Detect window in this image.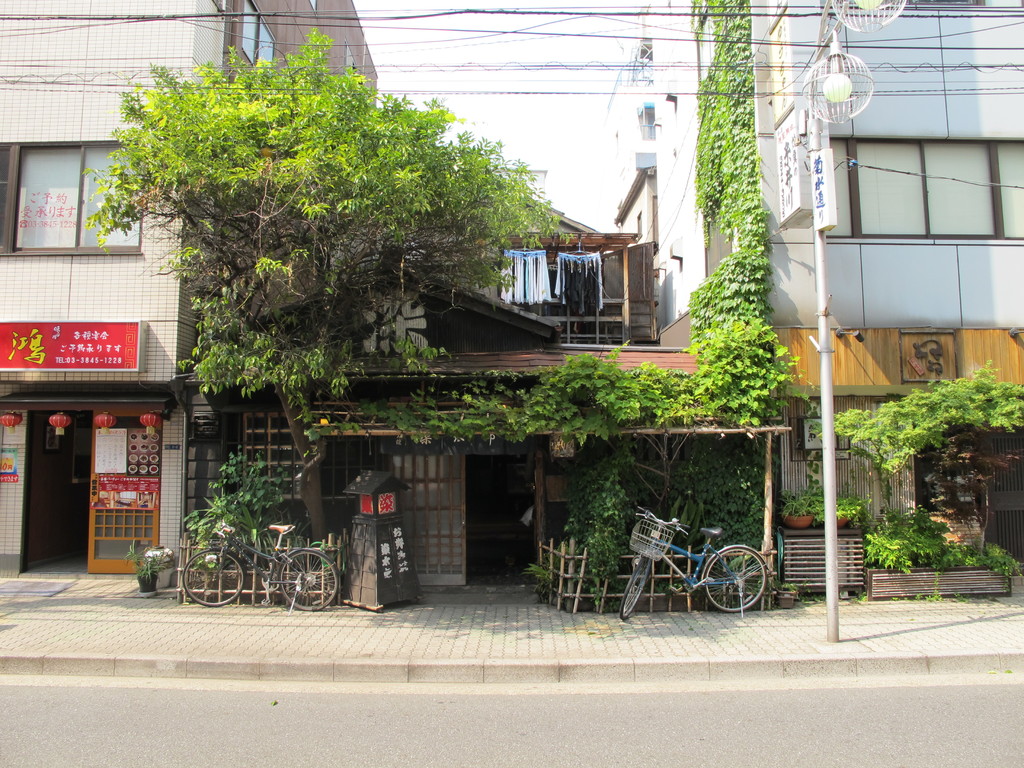
Detection: box=[635, 208, 642, 239].
